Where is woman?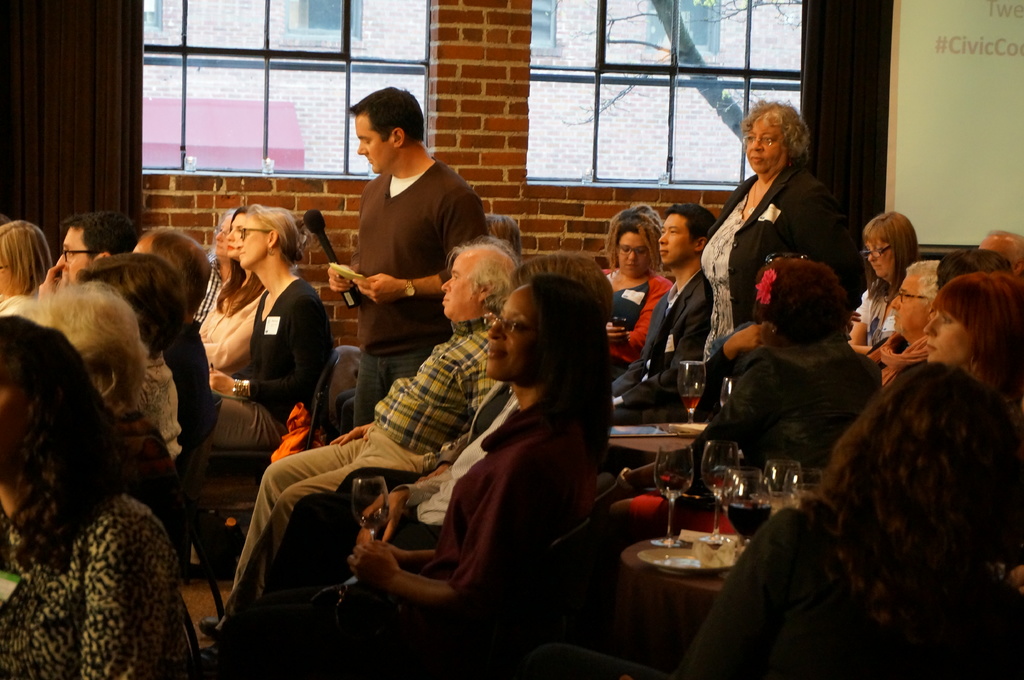
x1=203 y1=203 x2=325 y2=448.
